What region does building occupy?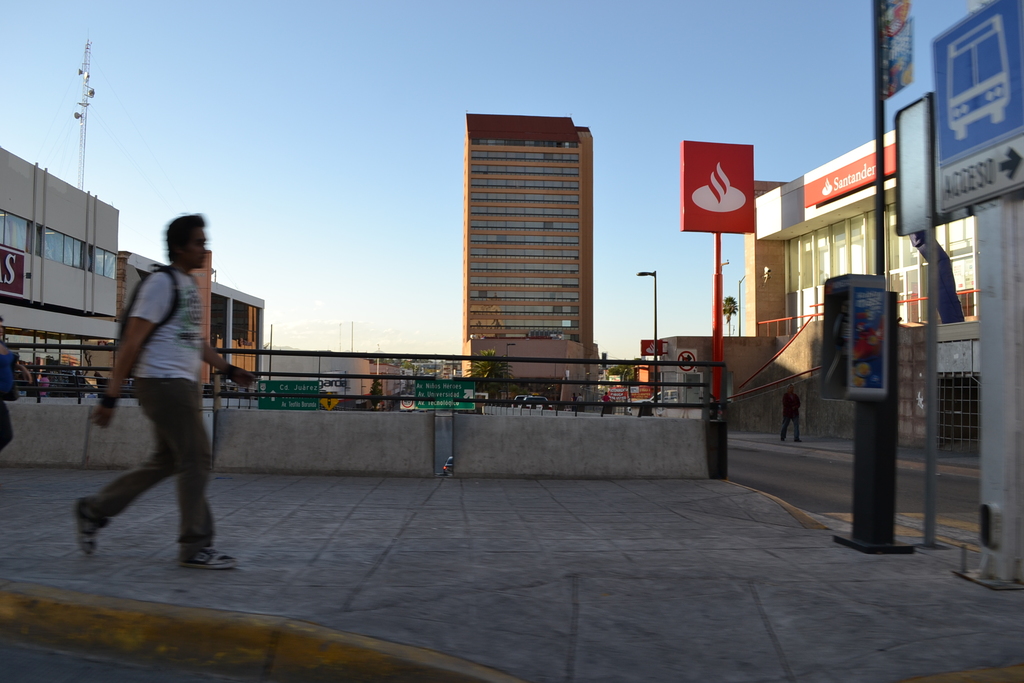
[257,347,456,406].
